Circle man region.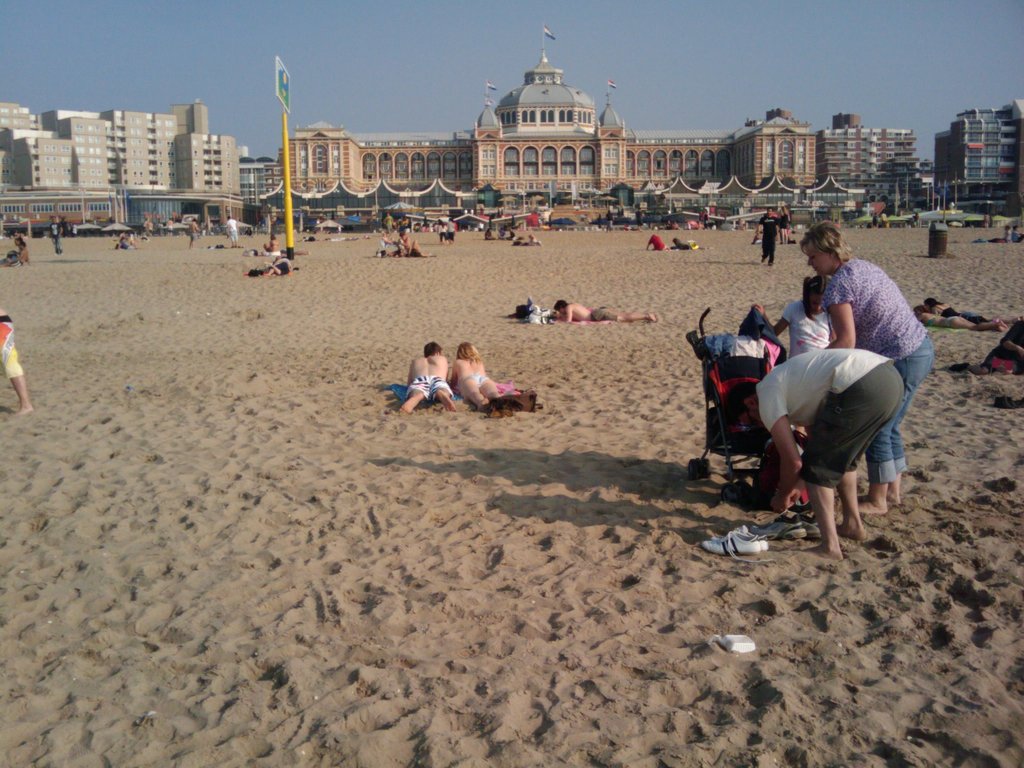
Region: [left=879, top=209, right=888, bottom=227].
